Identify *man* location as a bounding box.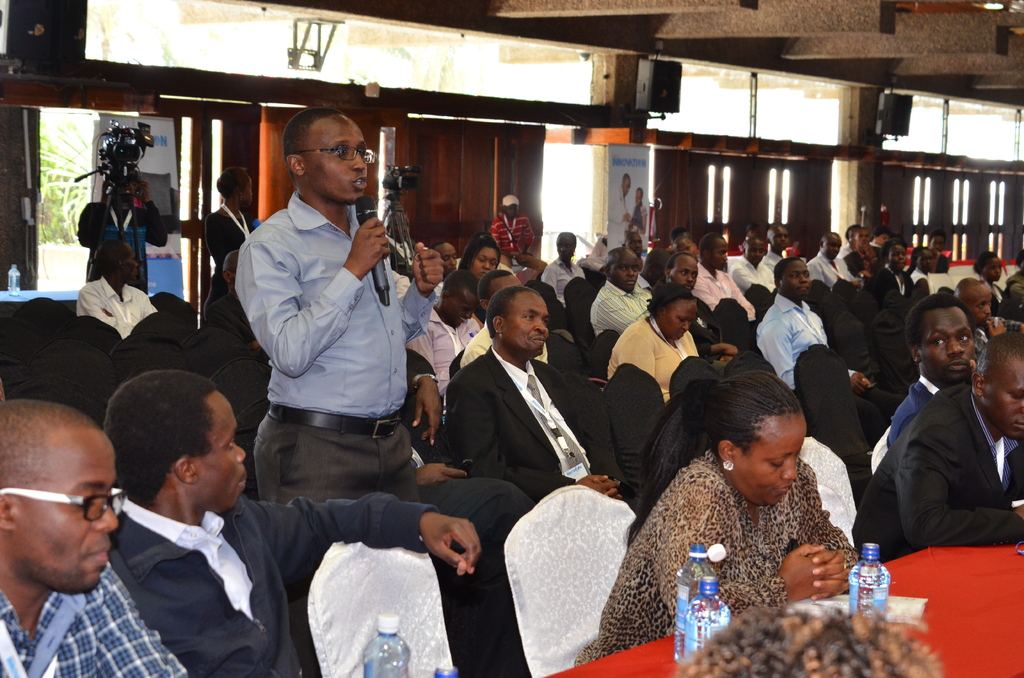
pyautogui.locateOnScreen(950, 277, 1011, 364).
